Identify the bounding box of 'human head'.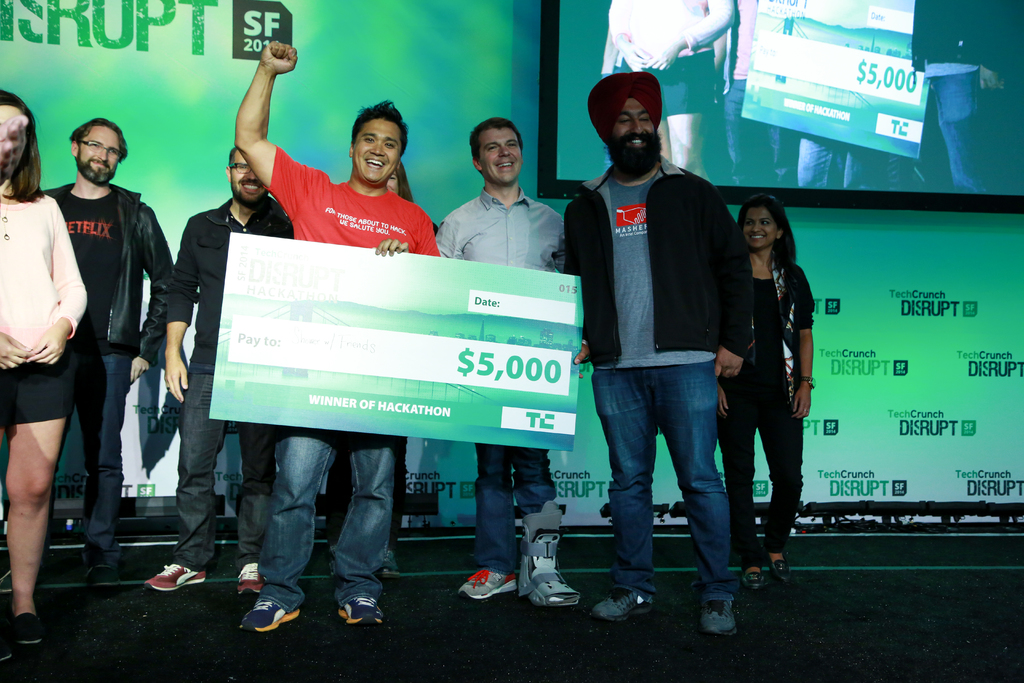
<bbox>471, 115, 522, 188</bbox>.
